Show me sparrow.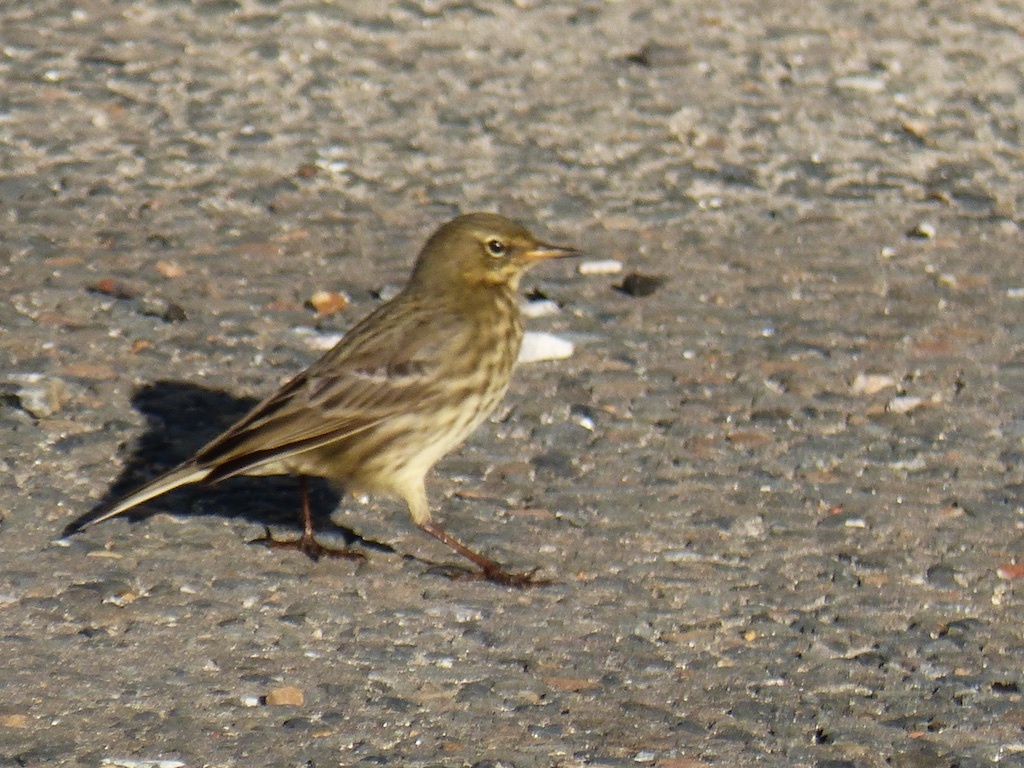
sparrow is here: crop(68, 206, 584, 590).
